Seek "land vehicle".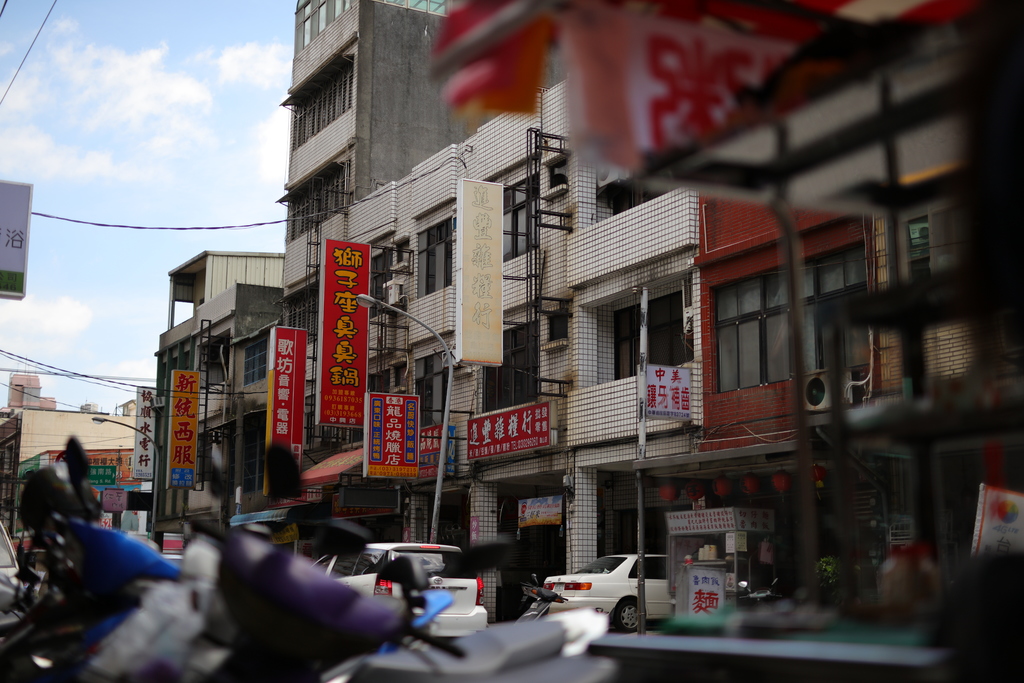
BBox(532, 557, 702, 639).
